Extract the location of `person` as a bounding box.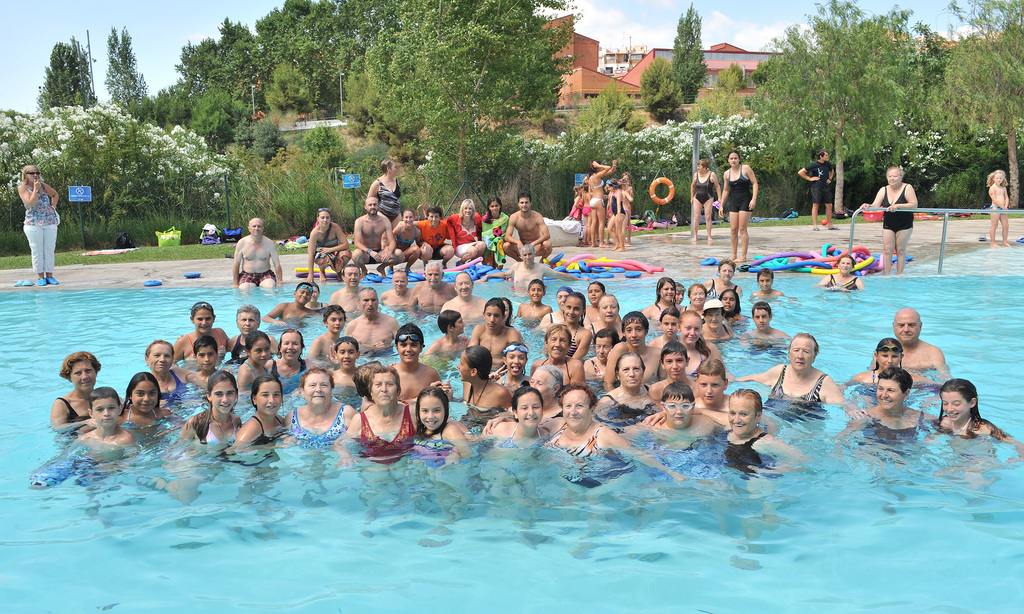
locate(719, 150, 759, 263).
